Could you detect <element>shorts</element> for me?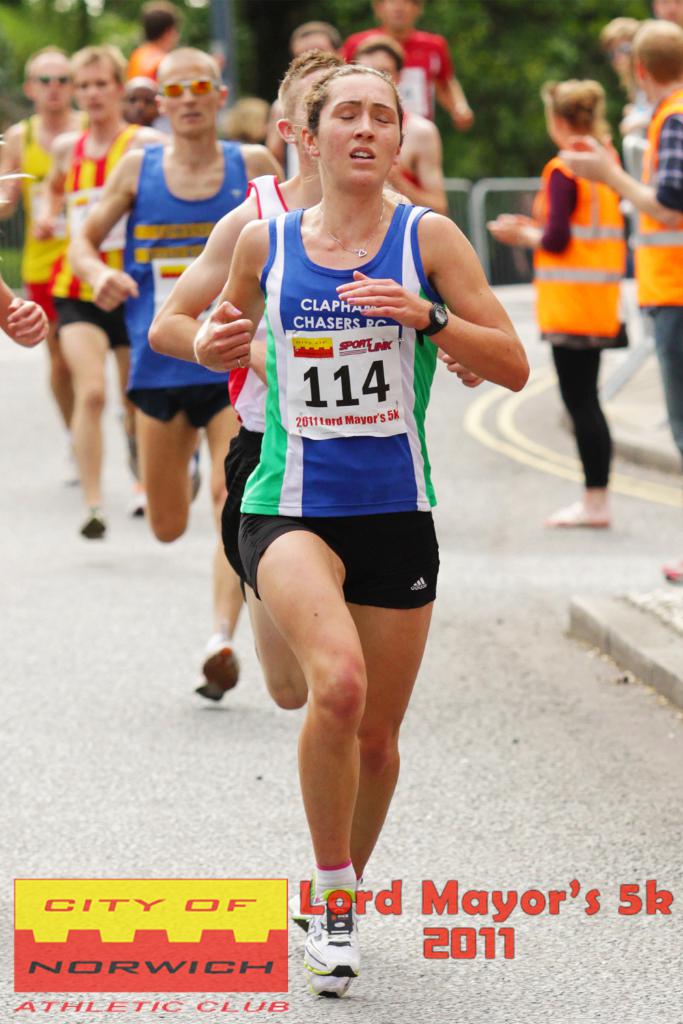
Detection result: {"x1": 50, "y1": 296, "x2": 134, "y2": 348}.
